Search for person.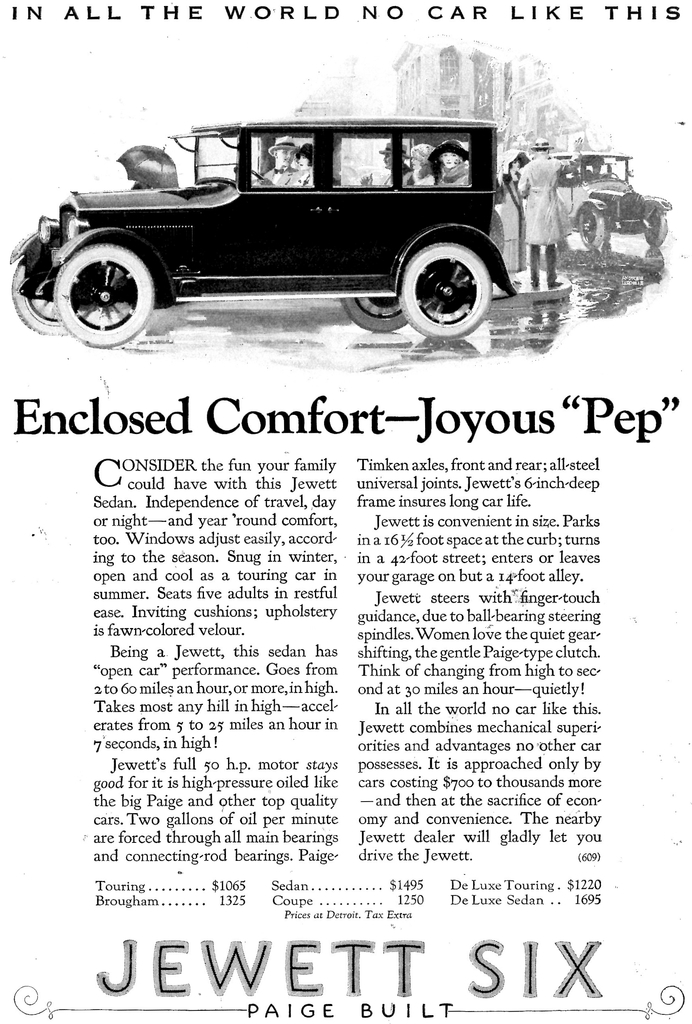
Found at [255,132,303,183].
